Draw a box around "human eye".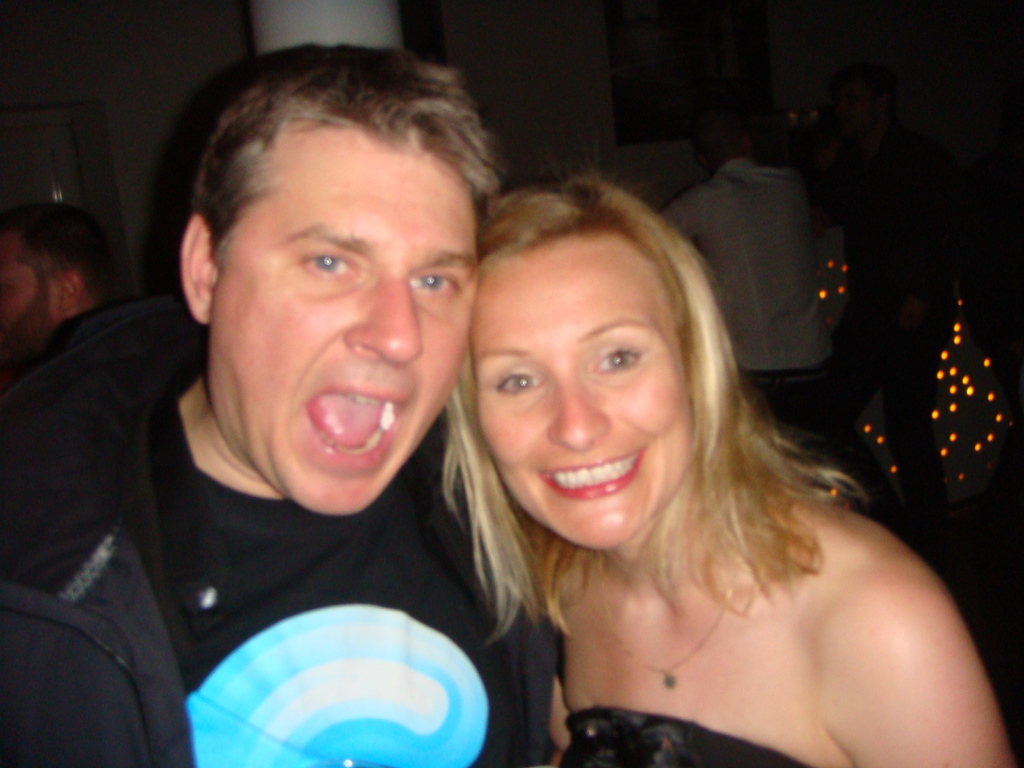
pyautogui.locateOnScreen(290, 246, 367, 289).
